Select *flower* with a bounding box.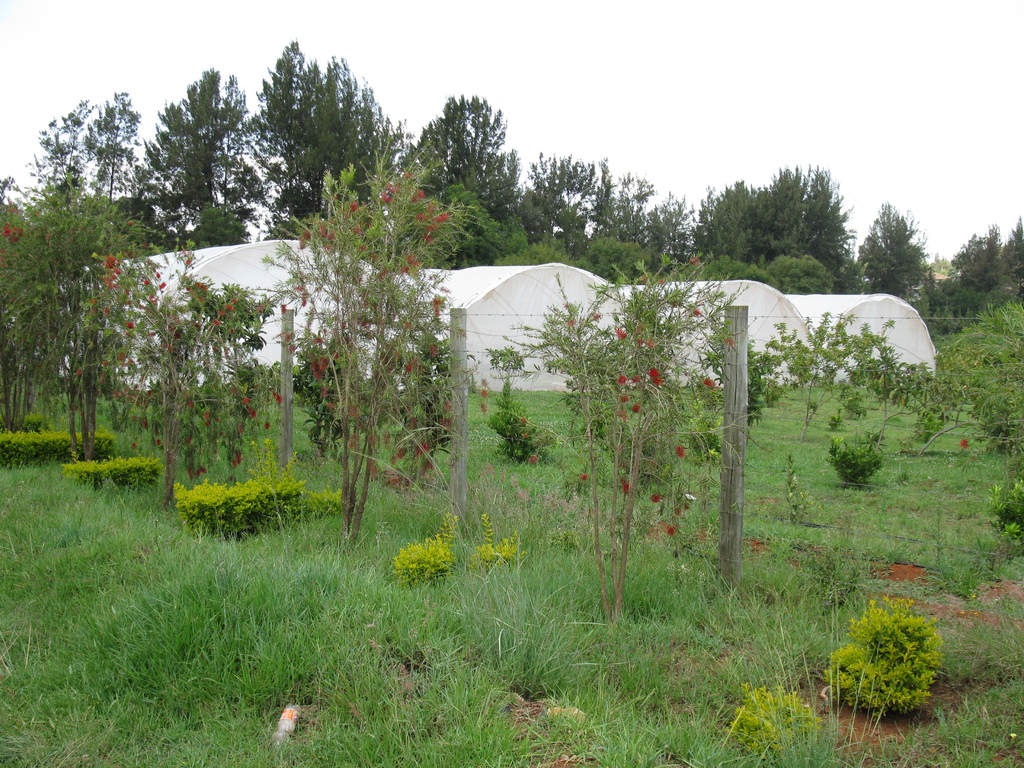
<region>646, 339, 655, 348</region>.
